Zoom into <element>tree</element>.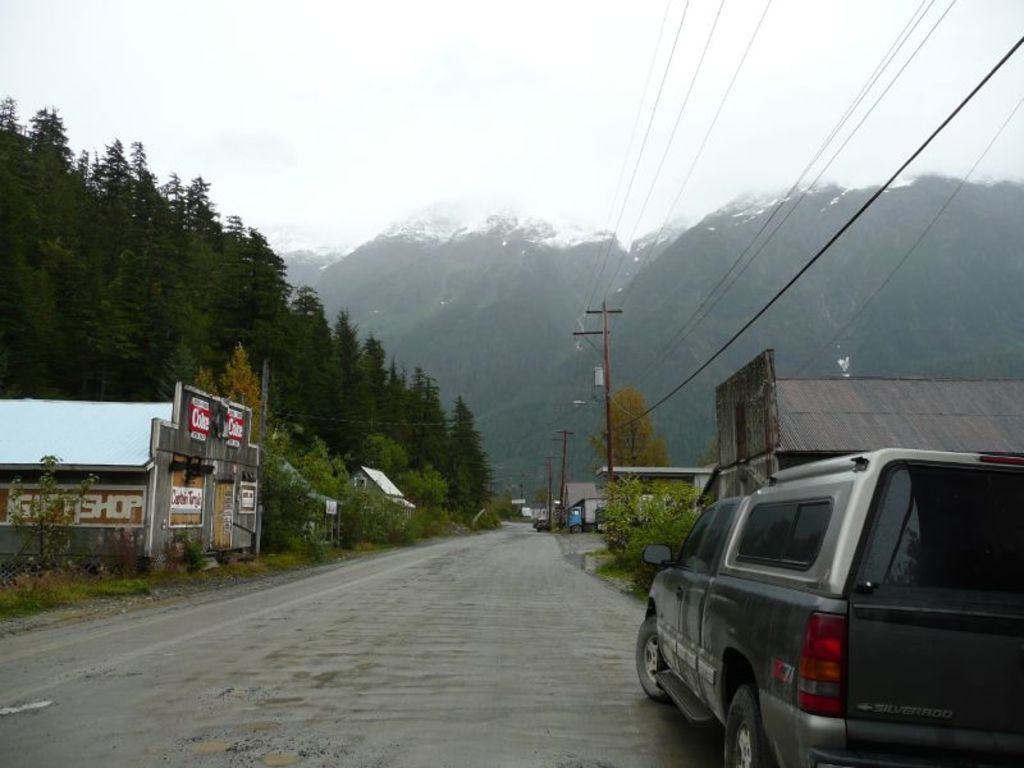
Zoom target: [x1=585, y1=383, x2=669, y2=472].
